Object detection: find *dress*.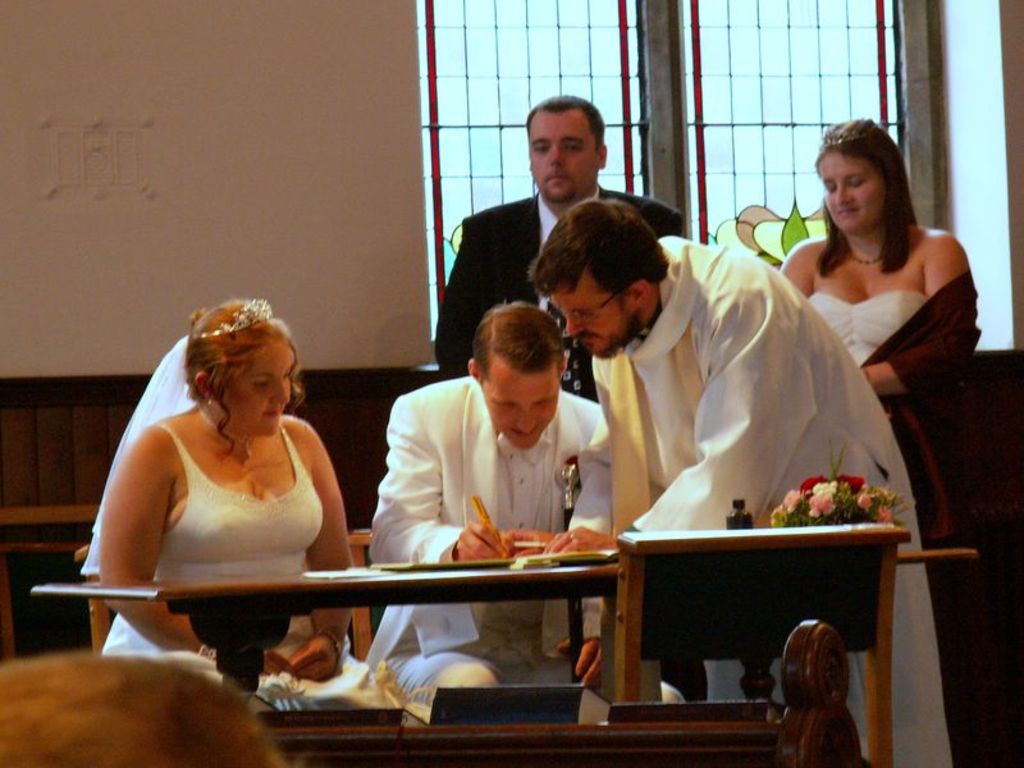
[809,291,925,370].
